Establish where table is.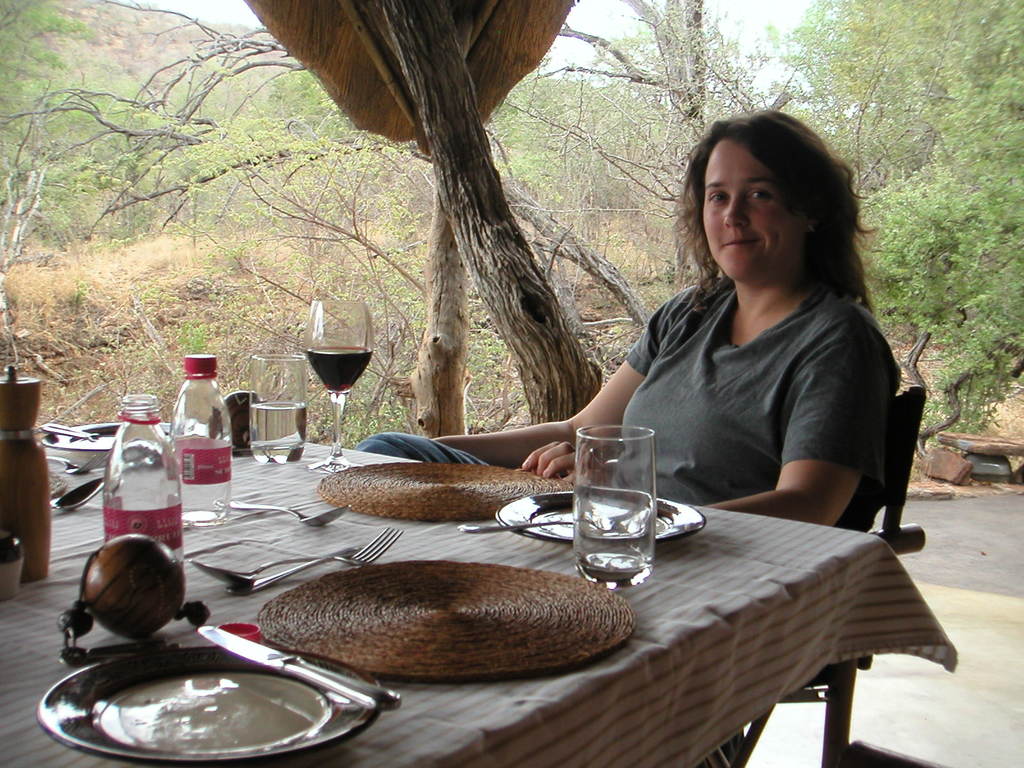
Established at {"left": 53, "top": 436, "right": 964, "bottom": 758}.
